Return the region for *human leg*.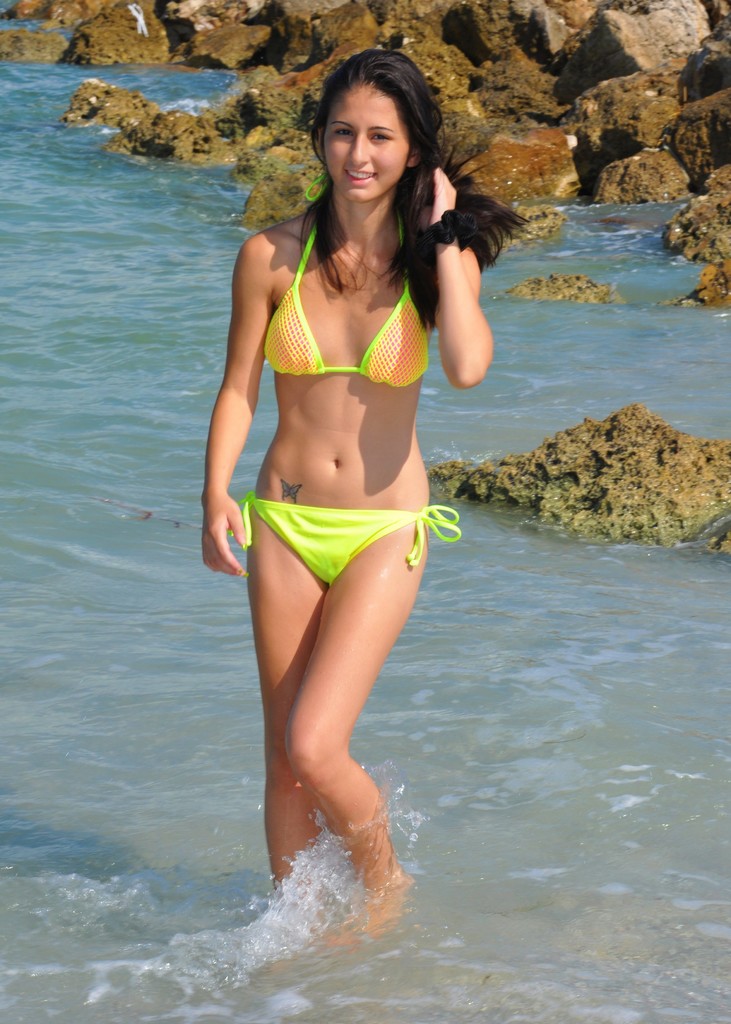
[left=250, top=502, right=430, bottom=948].
